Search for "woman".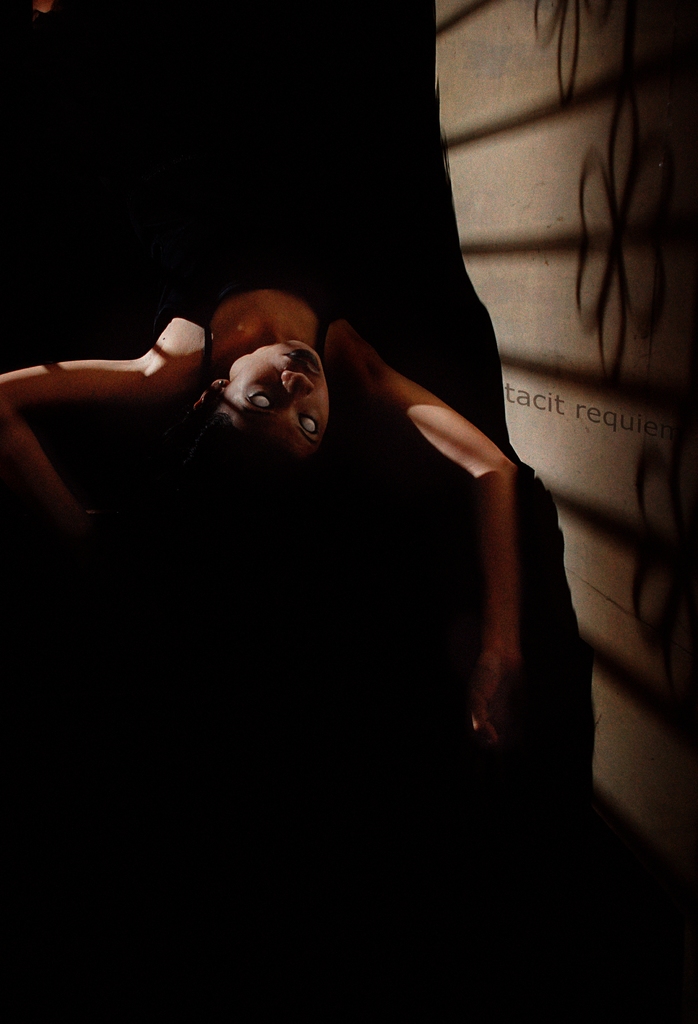
Found at <box>53,148,612,891</box>.
